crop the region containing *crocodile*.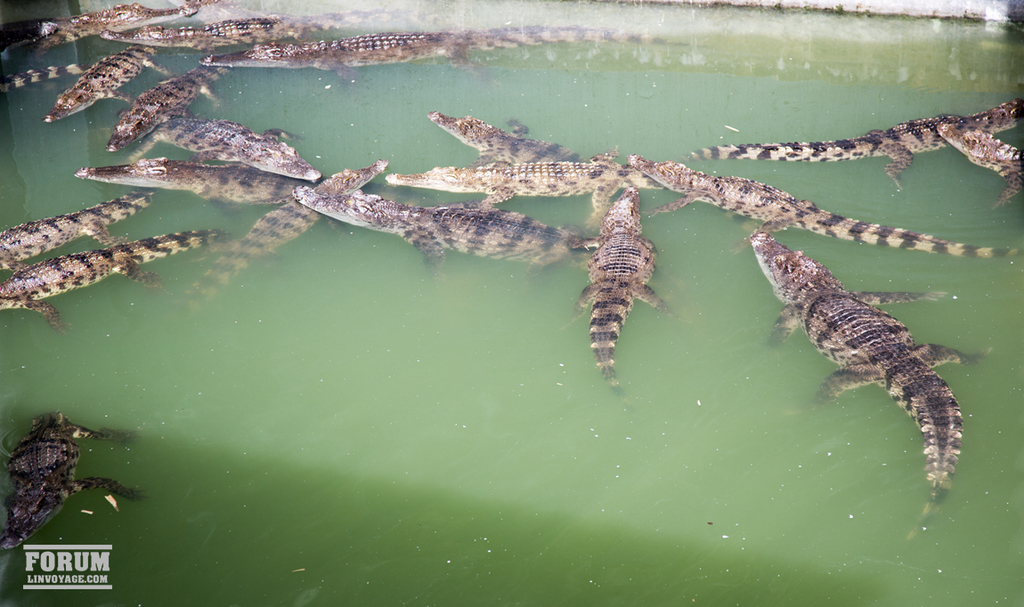
Crop region: l=693, t=101, r=1023, b=213.
